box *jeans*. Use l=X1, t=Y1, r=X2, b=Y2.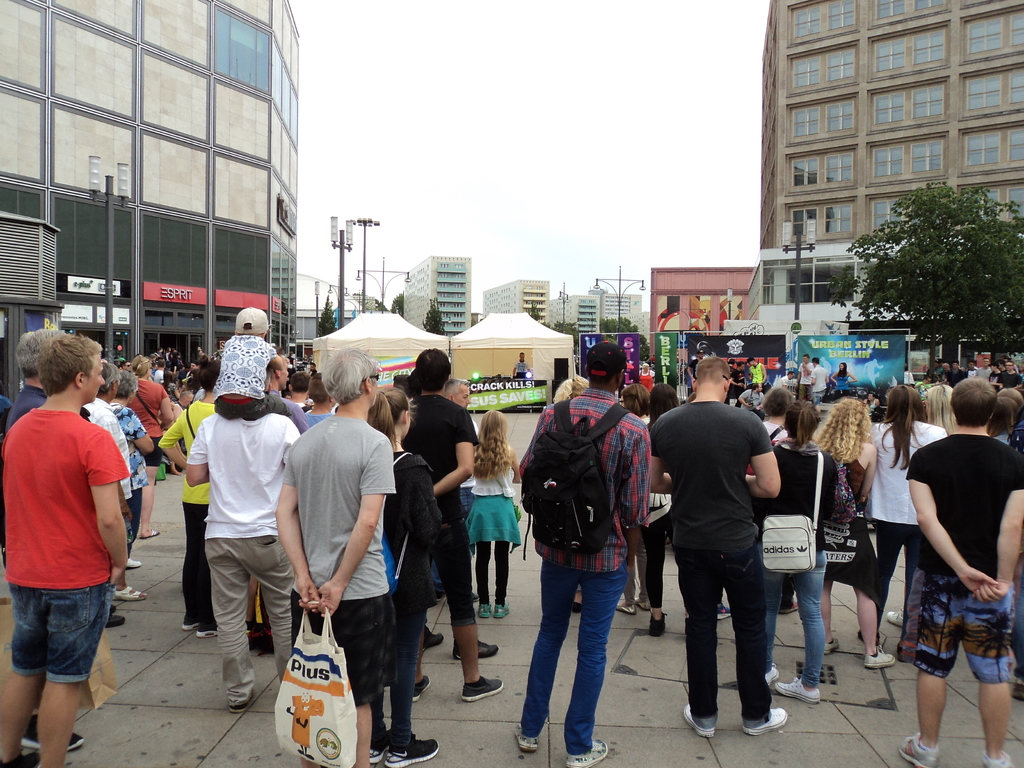
l=768, t=552, r=830, b=683.
